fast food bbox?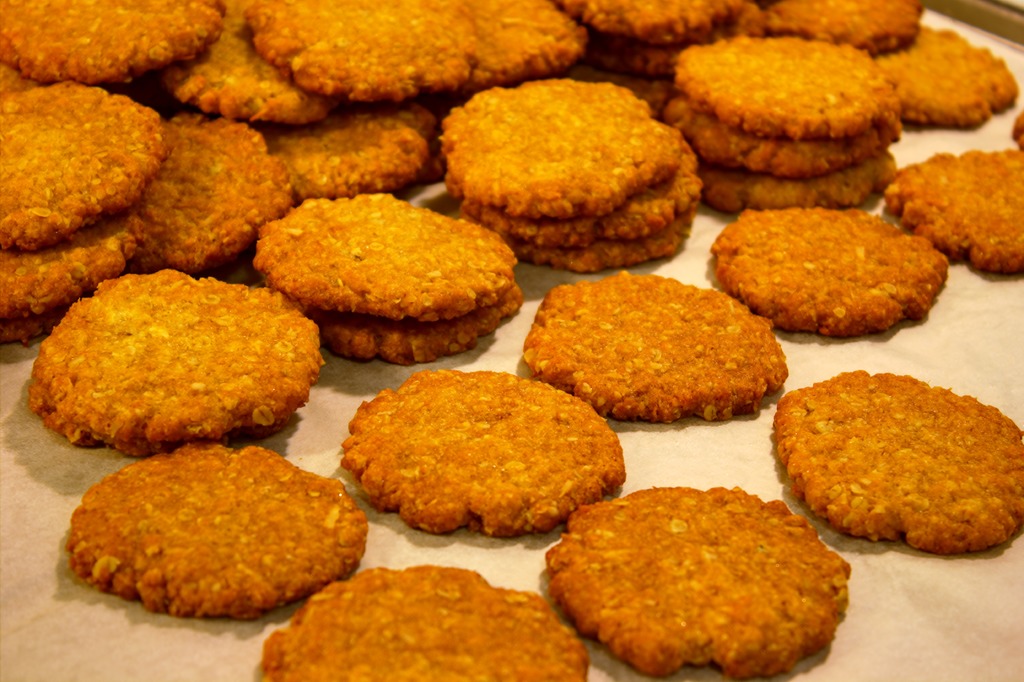
bbox=[1, 0, 1023, 681]
